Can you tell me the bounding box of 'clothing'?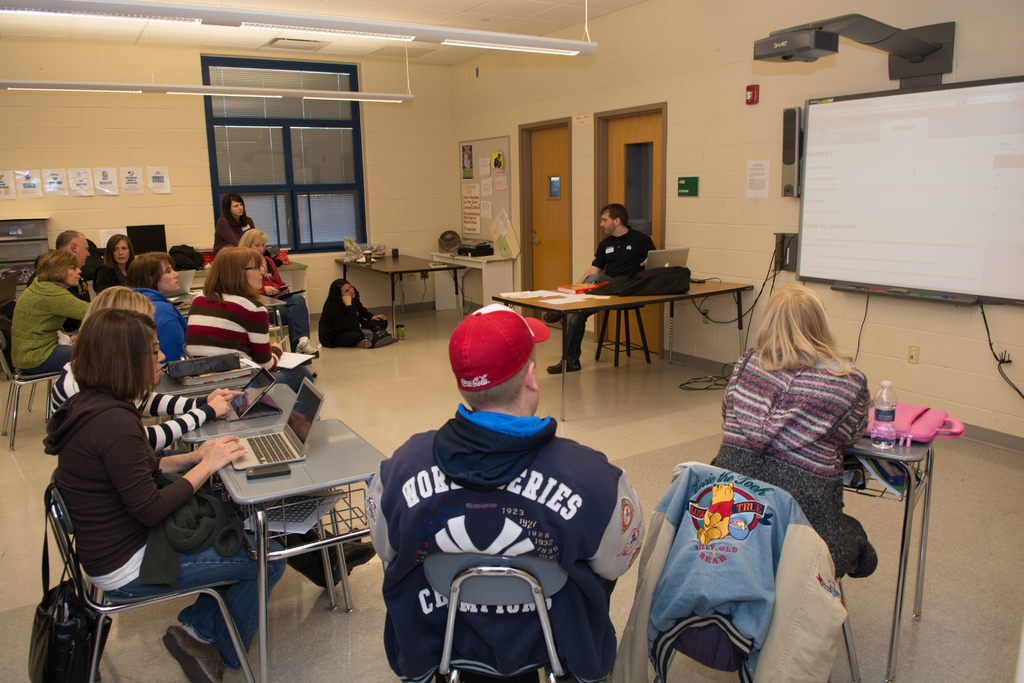
<bbox>620, 472, 862, 682</bbox>.
